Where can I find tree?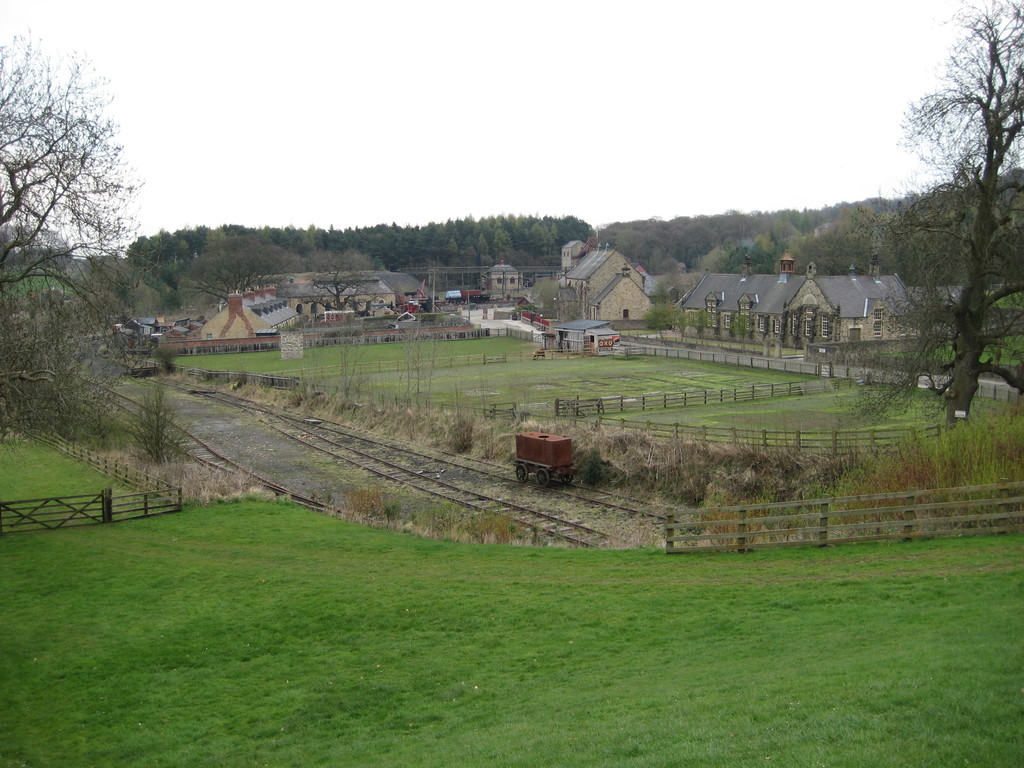
You can find it at pyautogui.locateOnScreen(892, 28, 1014, 429).
